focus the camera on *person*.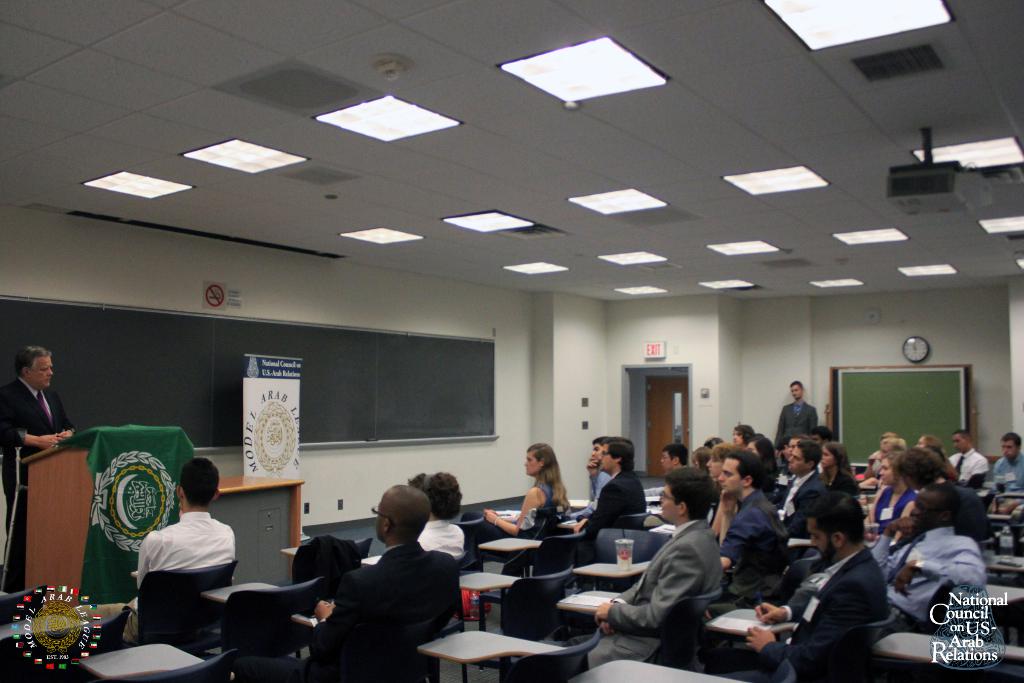
Focus region: left=326, top=486, right=459, bottom=679.
